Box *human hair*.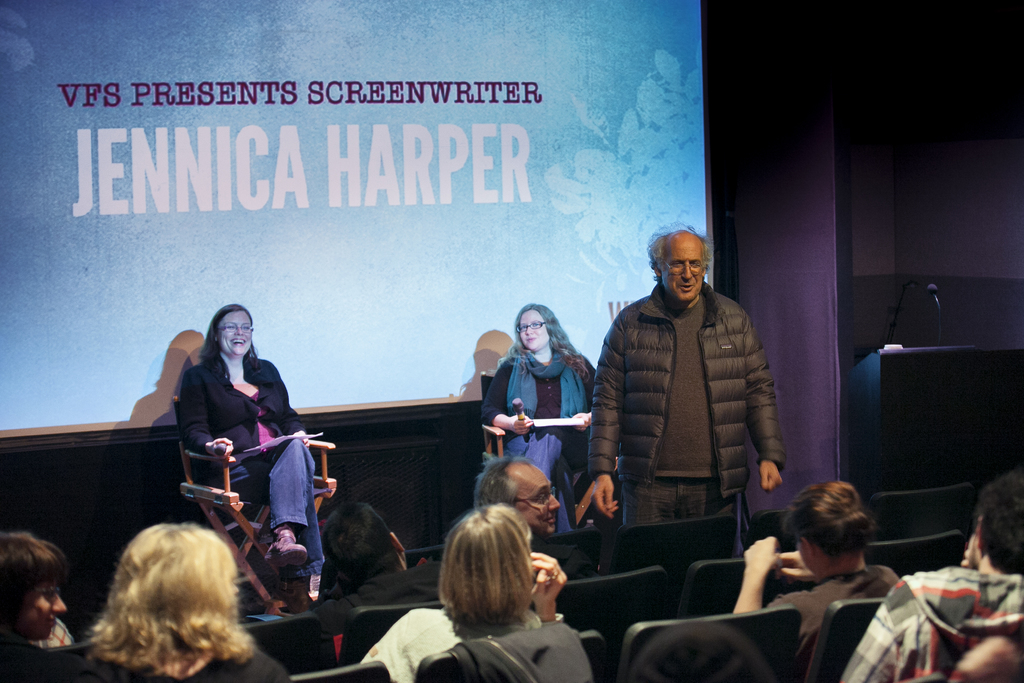
505/300/580/359.
